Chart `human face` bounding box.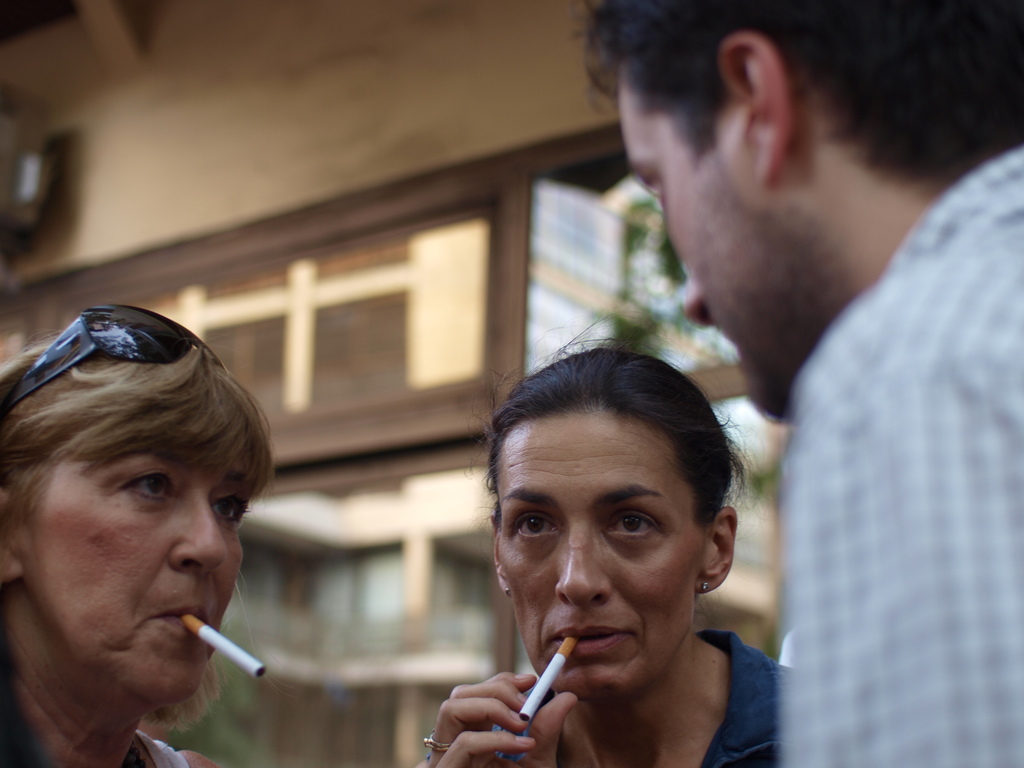
Charted: box(502, 404, 697, 702).
